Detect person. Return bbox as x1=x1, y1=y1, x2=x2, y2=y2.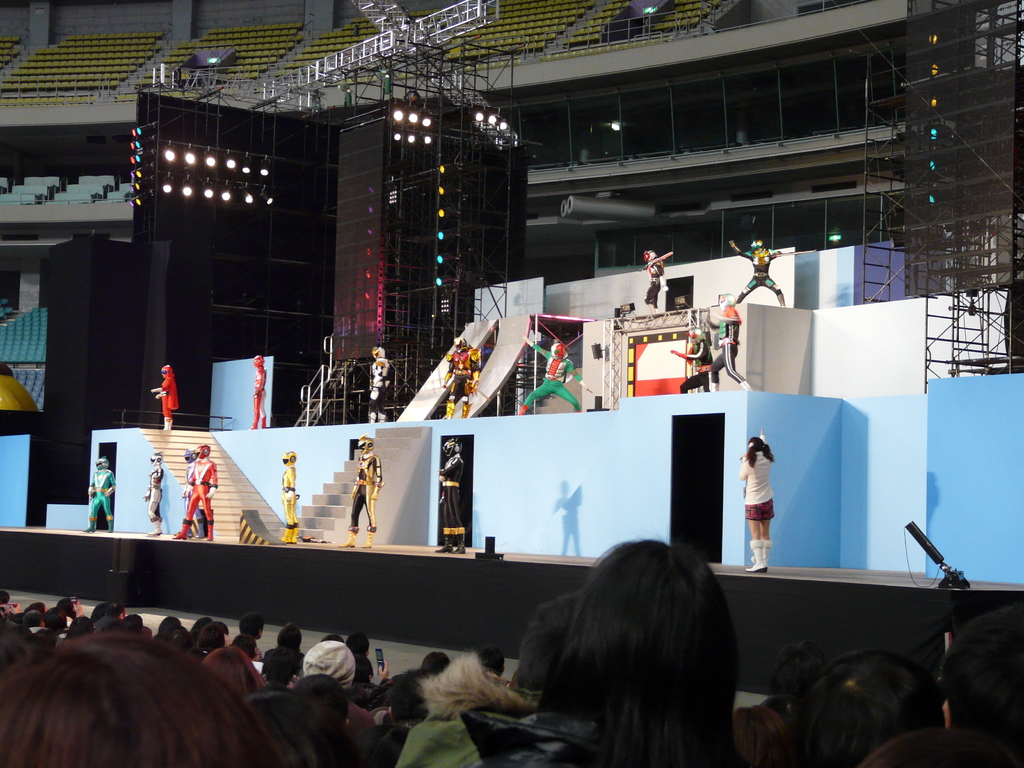
x1=705, y1=289, x2=758, y2=396.
